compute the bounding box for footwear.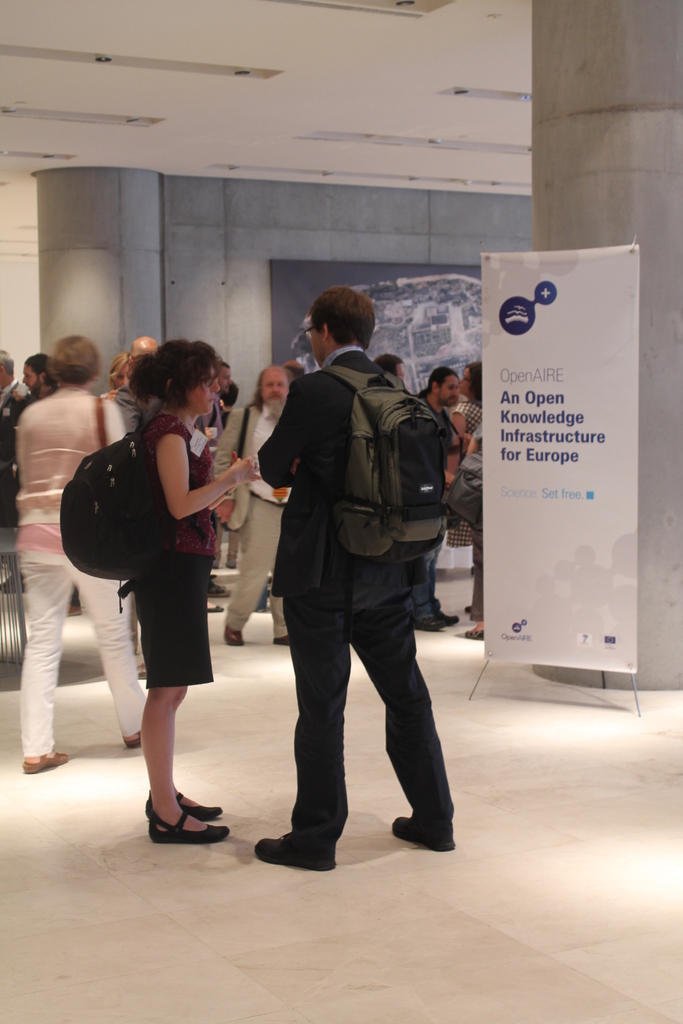
[126,720,147,750].
